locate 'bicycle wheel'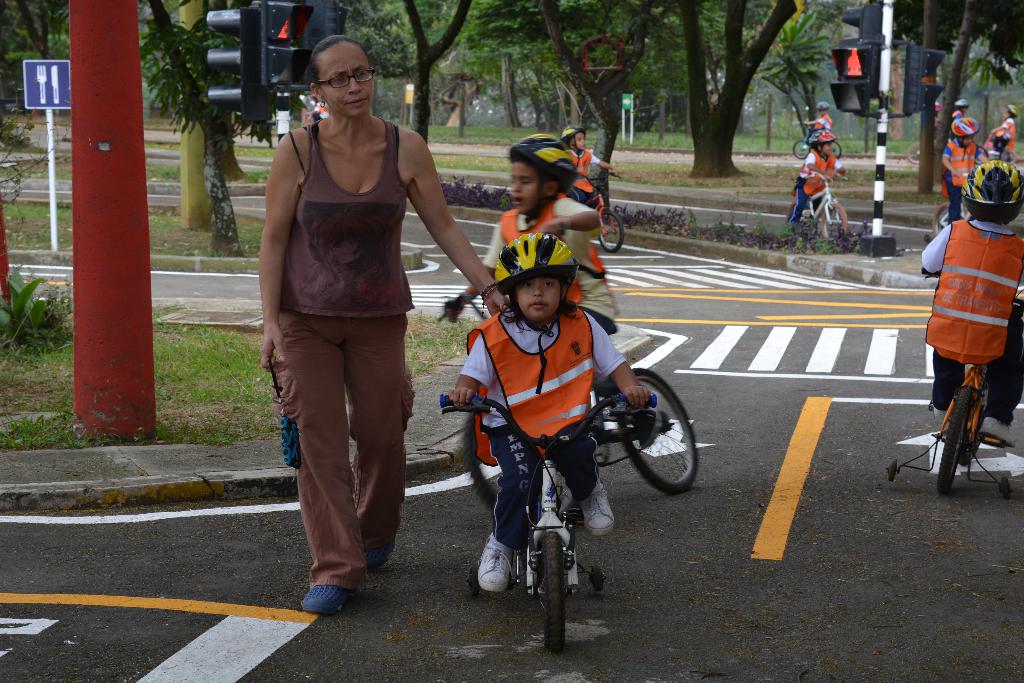
select_region(1004, 149, 1017, 163)
